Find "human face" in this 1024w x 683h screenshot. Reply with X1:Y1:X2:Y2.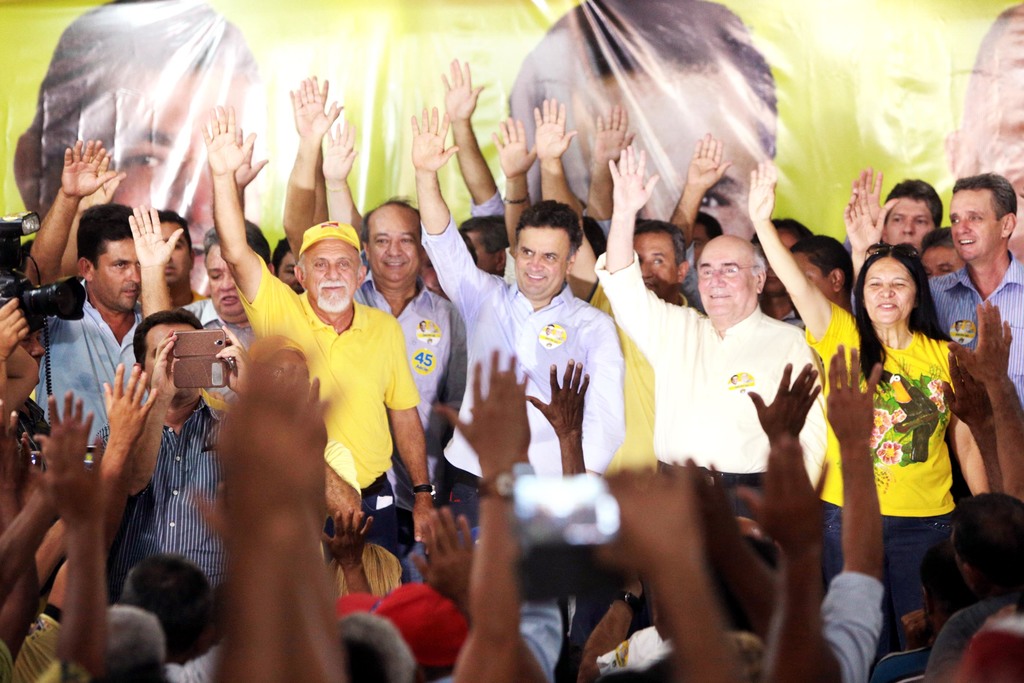
141:324:194:402.
